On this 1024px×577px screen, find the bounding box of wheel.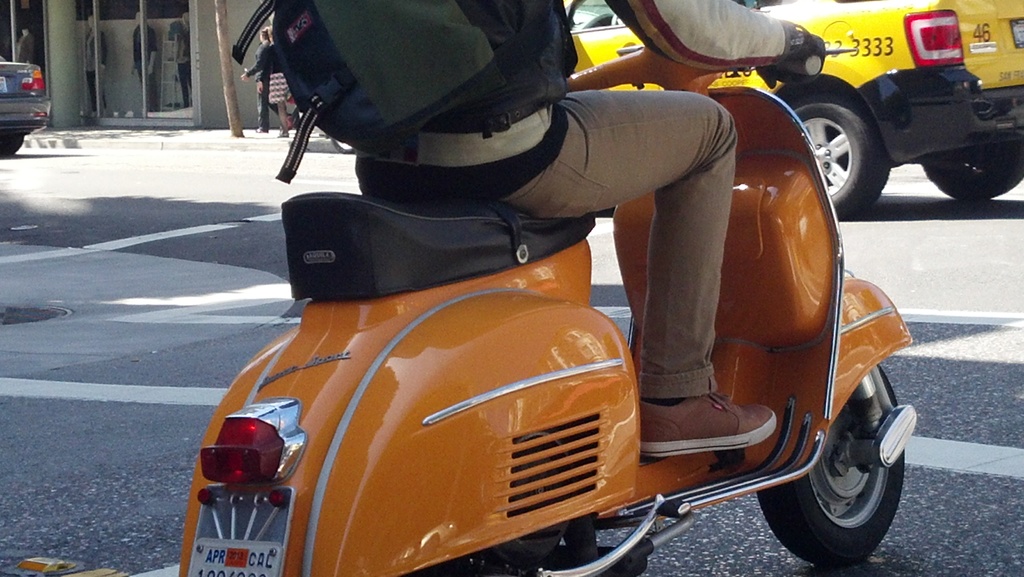
Bounding box: left=922, top=141, right=1023, bottom=199.
